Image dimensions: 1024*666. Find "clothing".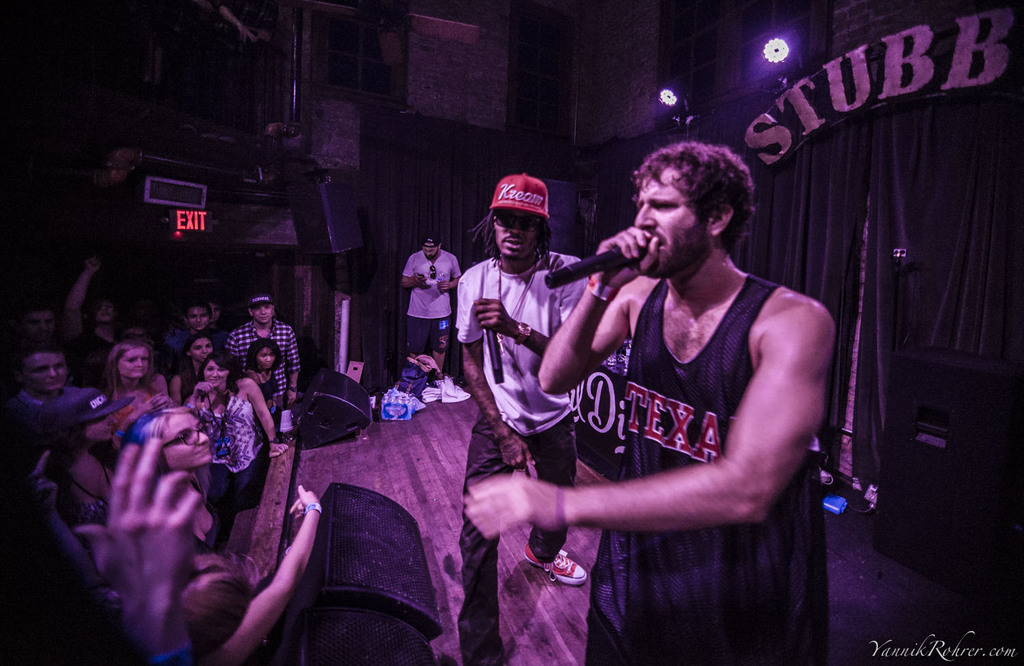
Rect(589, 264, 831, 665).
